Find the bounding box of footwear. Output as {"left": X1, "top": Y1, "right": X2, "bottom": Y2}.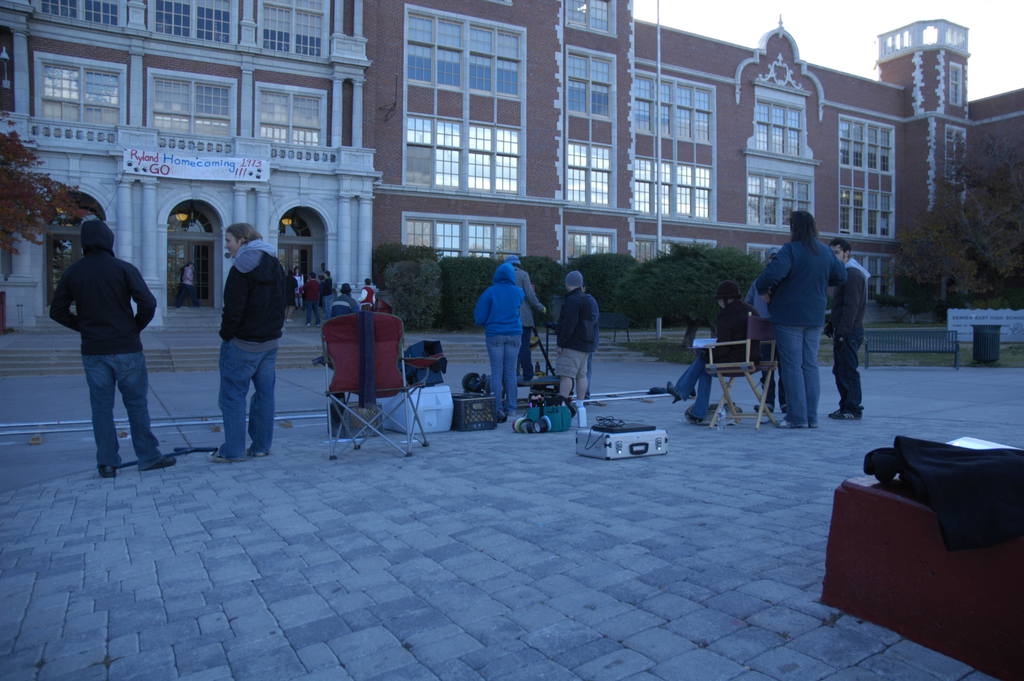
{"left": 686, "top": 402, "right": 696, "bottom": 420}.
